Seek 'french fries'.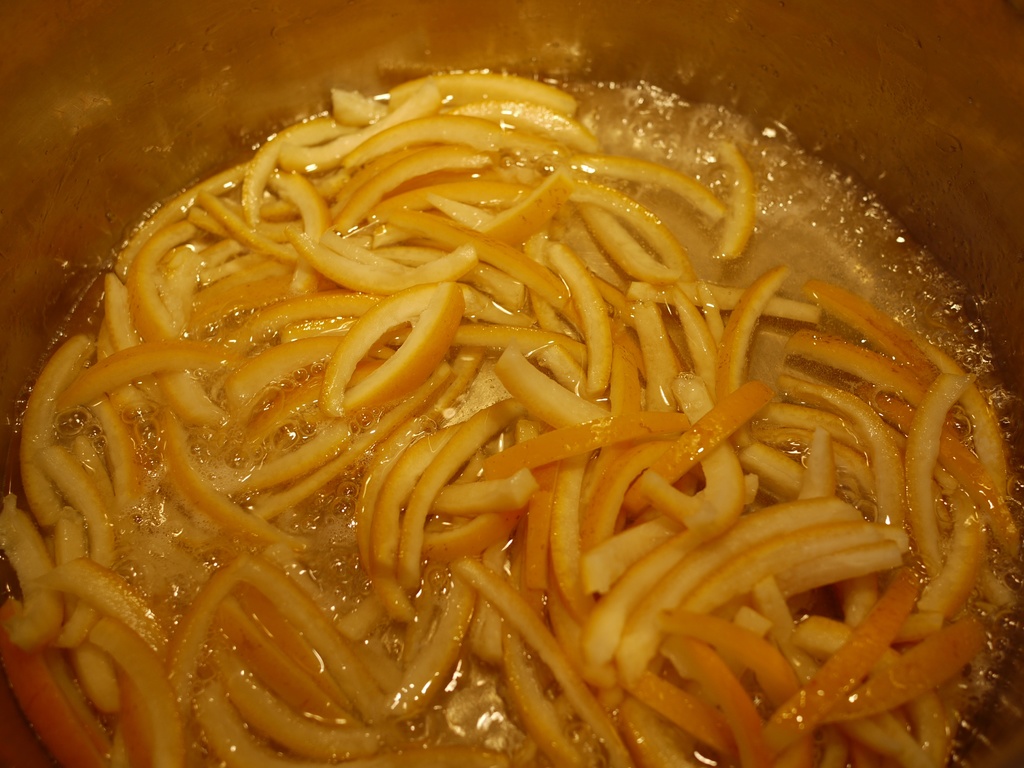
locate(403, 397, 521, 580).
